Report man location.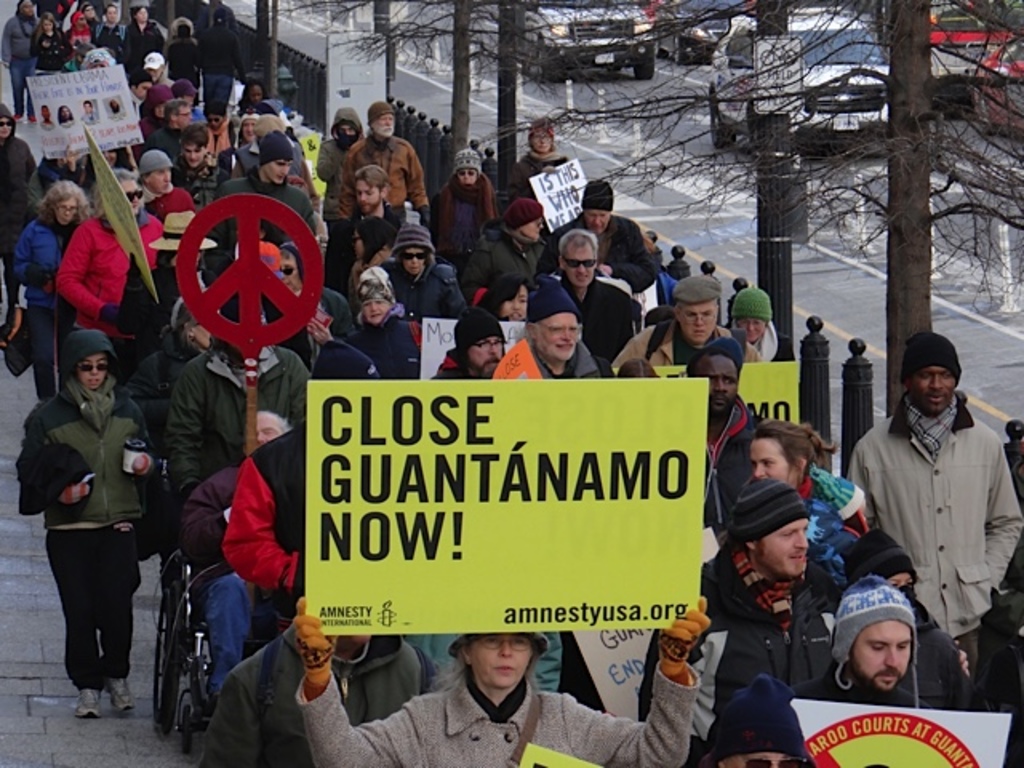
Report: rect(40, 104, 56, 128).
